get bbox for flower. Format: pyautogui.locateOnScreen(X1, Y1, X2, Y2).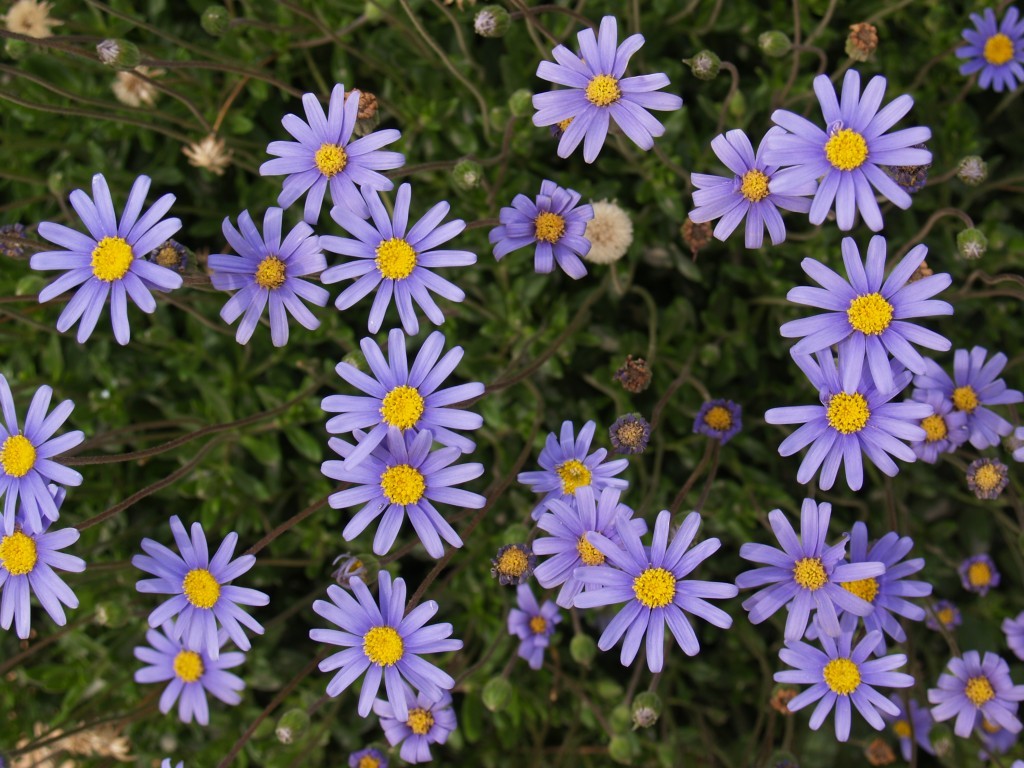
pyautogui.locateOnScreen(528, 488, 649, 605).
